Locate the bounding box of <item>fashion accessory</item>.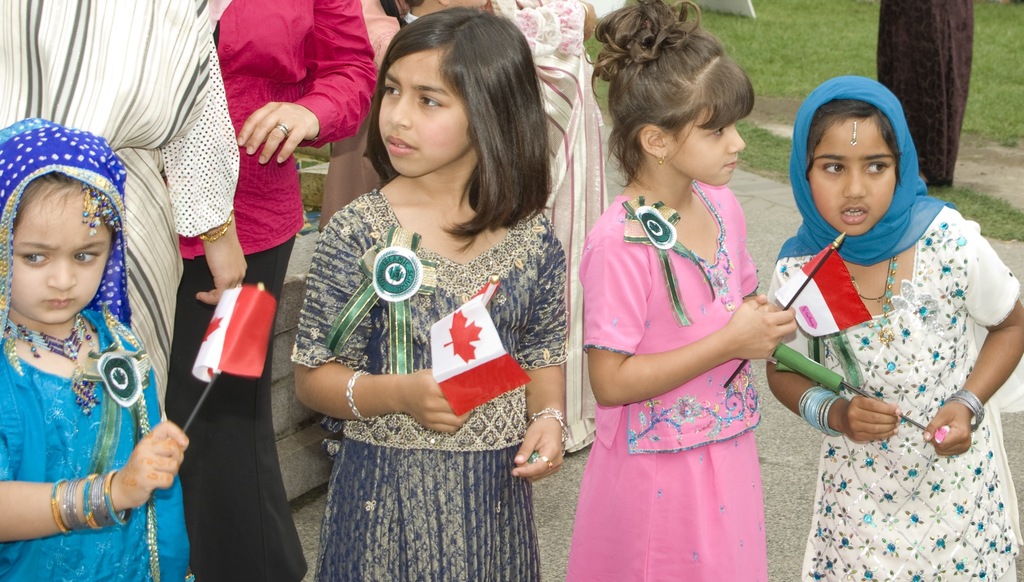
Bounding box: (x1=797, y1=400, x2=844, y2=442).
